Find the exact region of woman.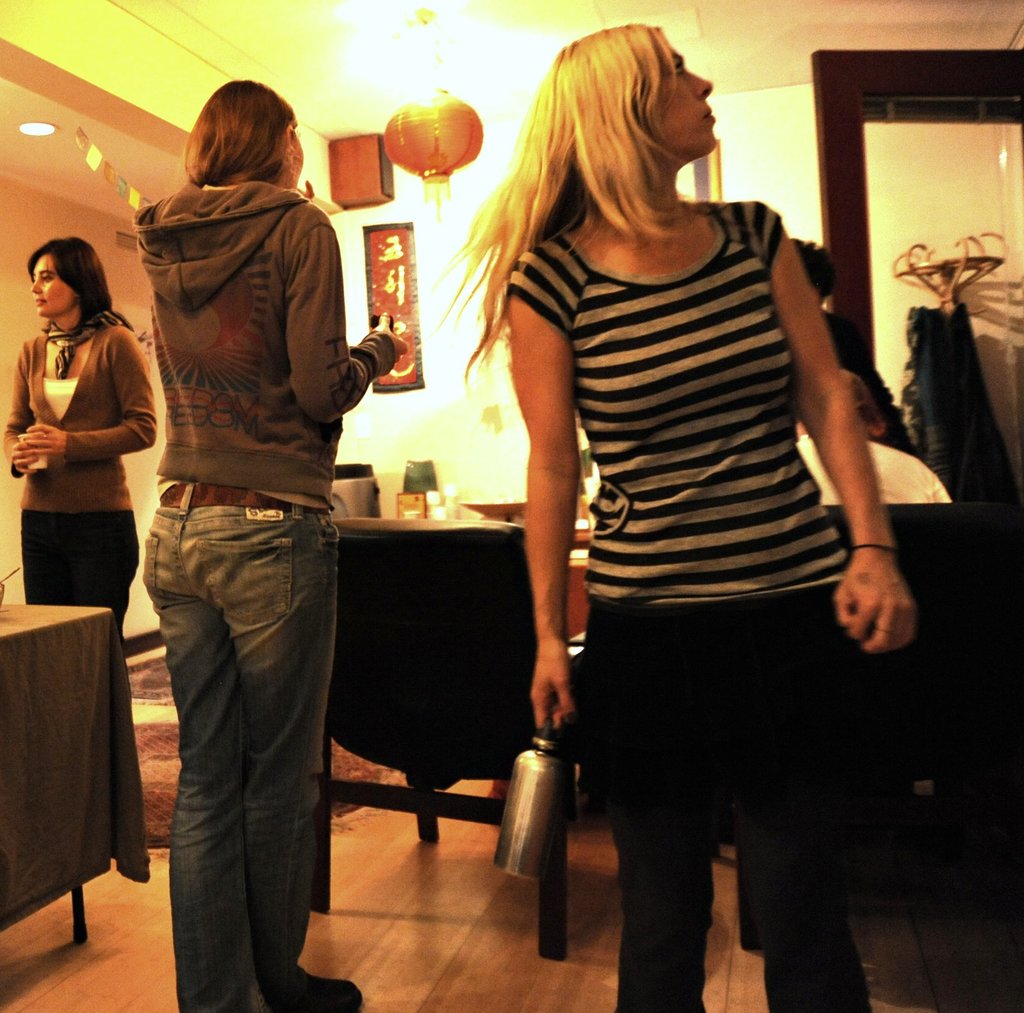
Exact region: 458/18/913/1012.
